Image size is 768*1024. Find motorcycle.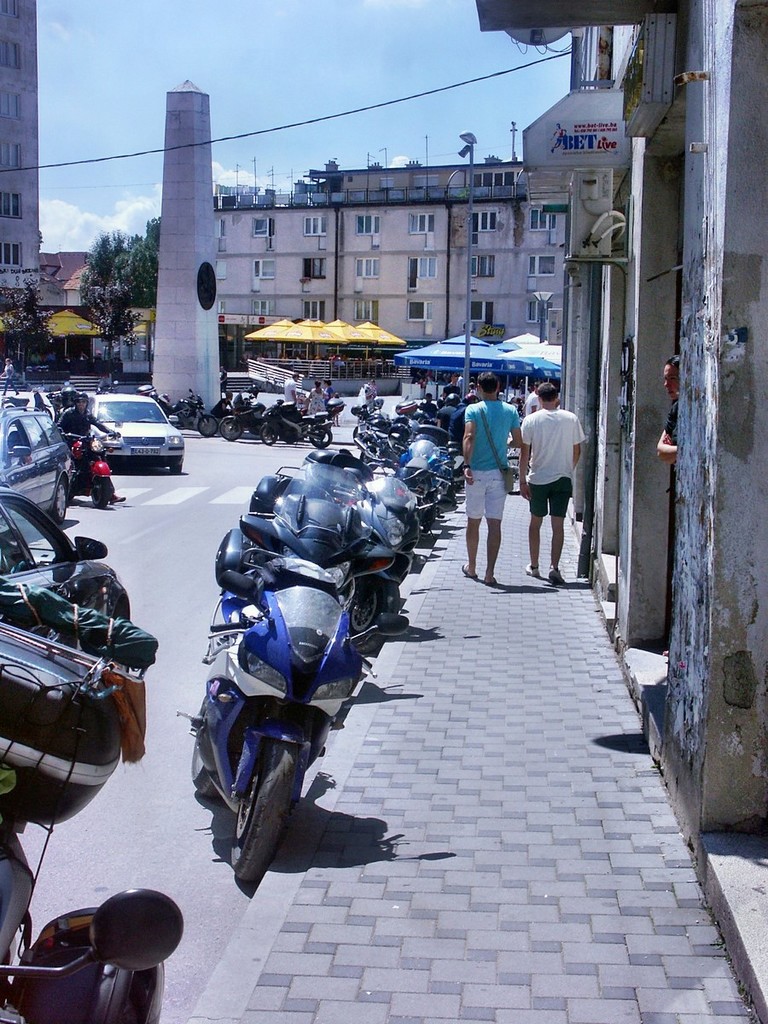
detection(157, 390, 207, 426).
